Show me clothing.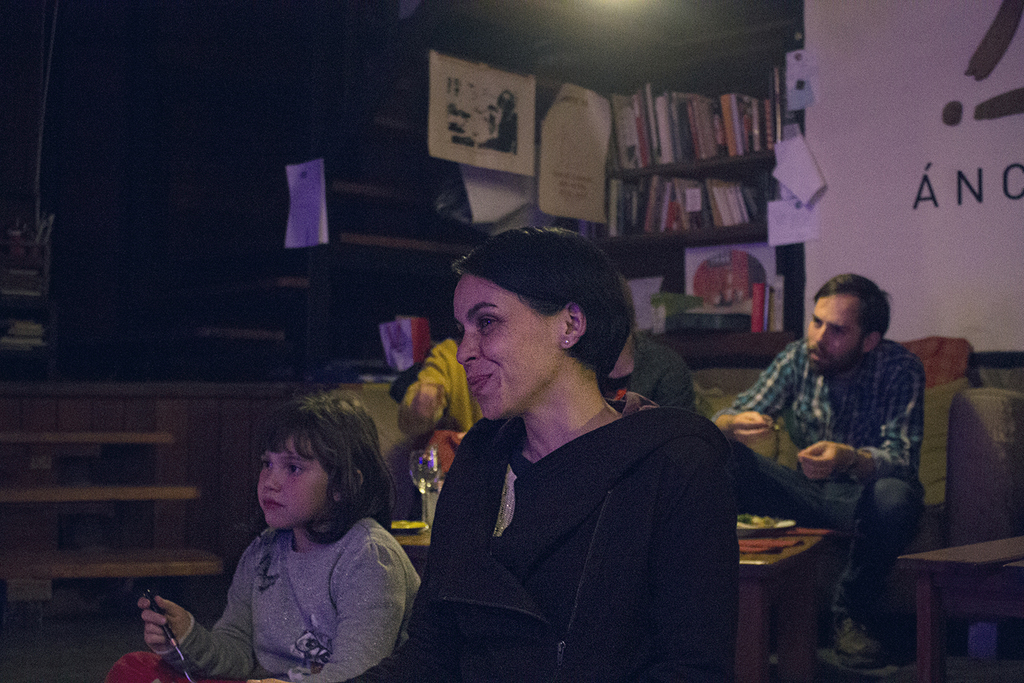
clothing is here: detection(711, 339, 930, 632).
